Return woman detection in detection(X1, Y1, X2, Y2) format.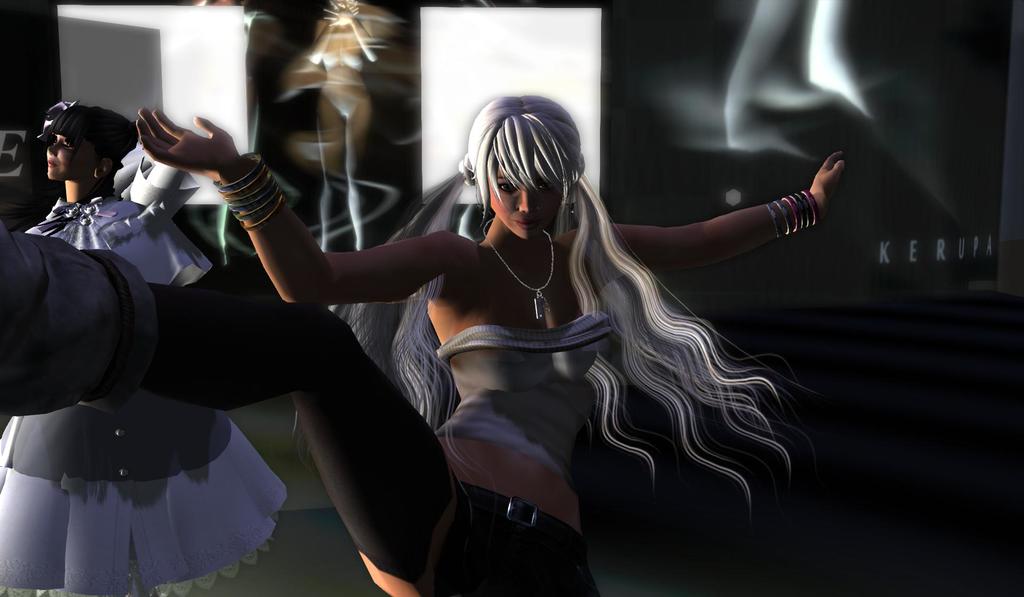
detection(0, 95, 296, 596).
